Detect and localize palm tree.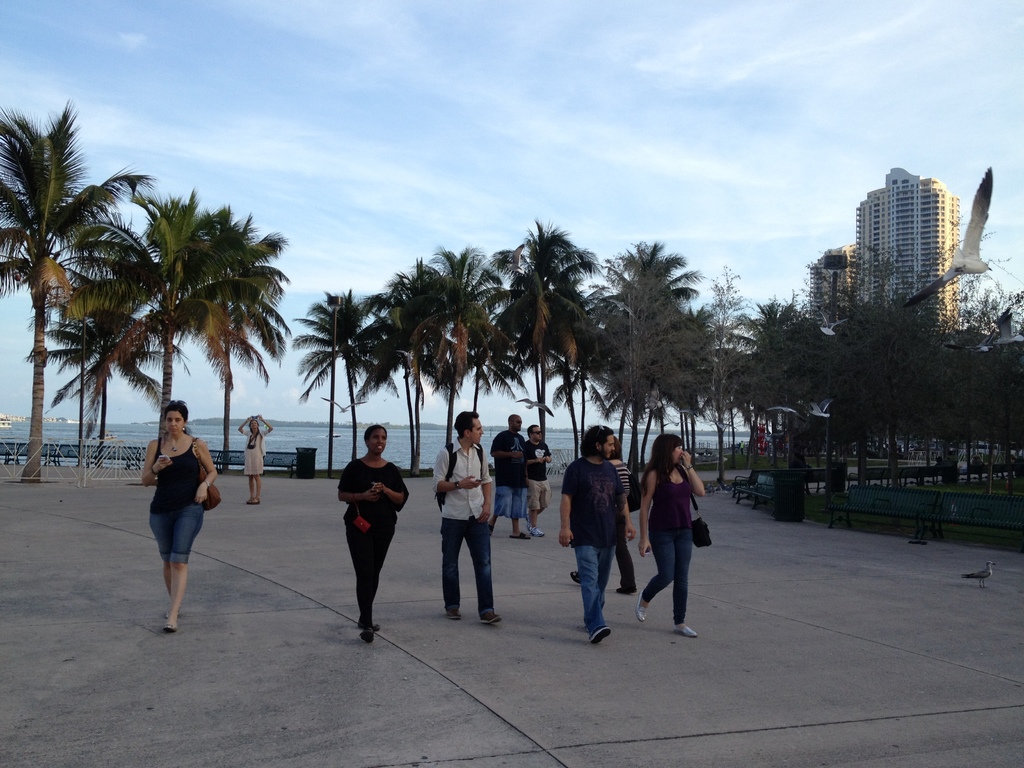
Localized at BBox(333, 305, 408, 465).
